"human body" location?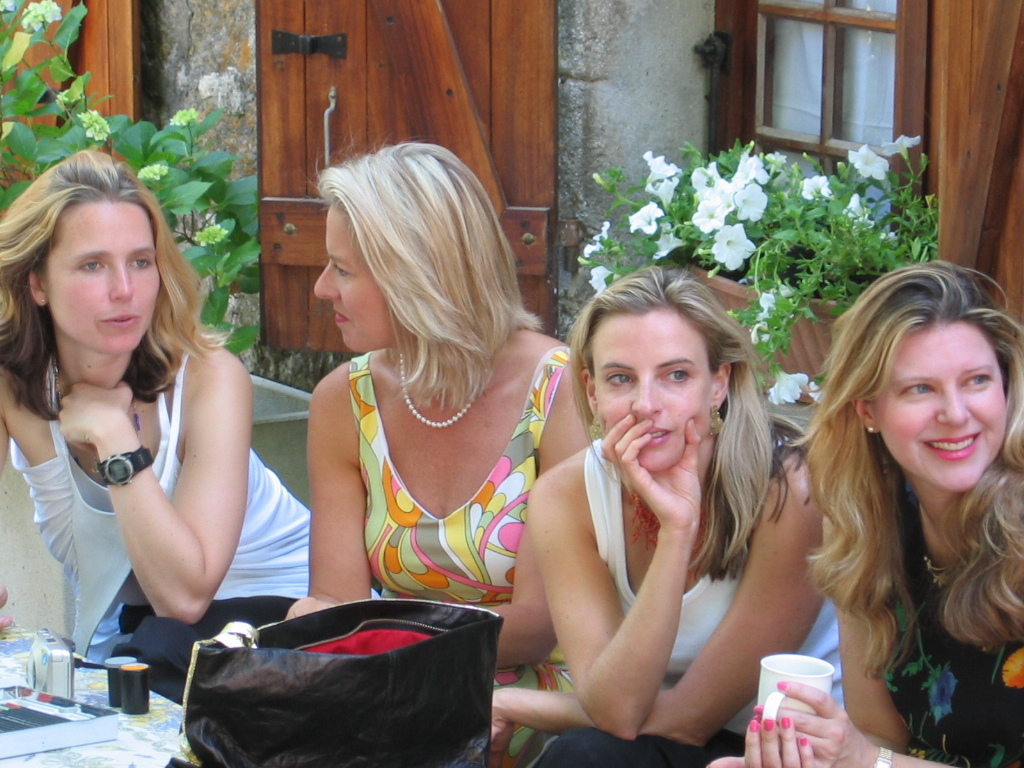
box(0, 373, 391, 707)
